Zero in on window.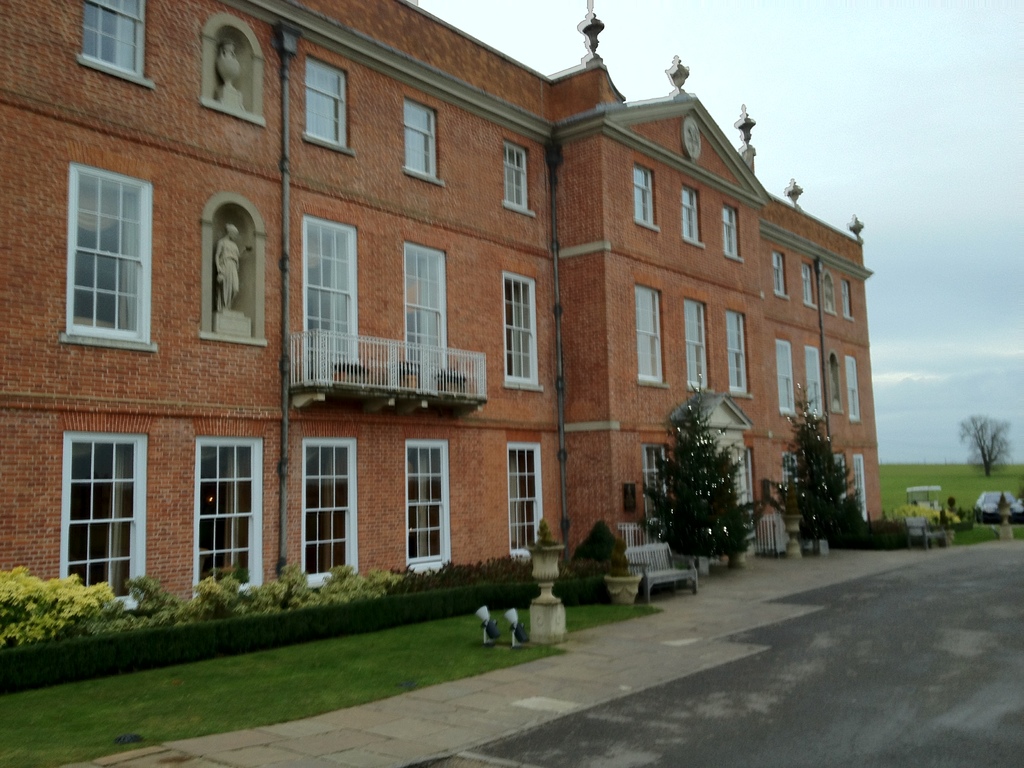
Zeroed in: bbox=[399, 99, 440, 184].
